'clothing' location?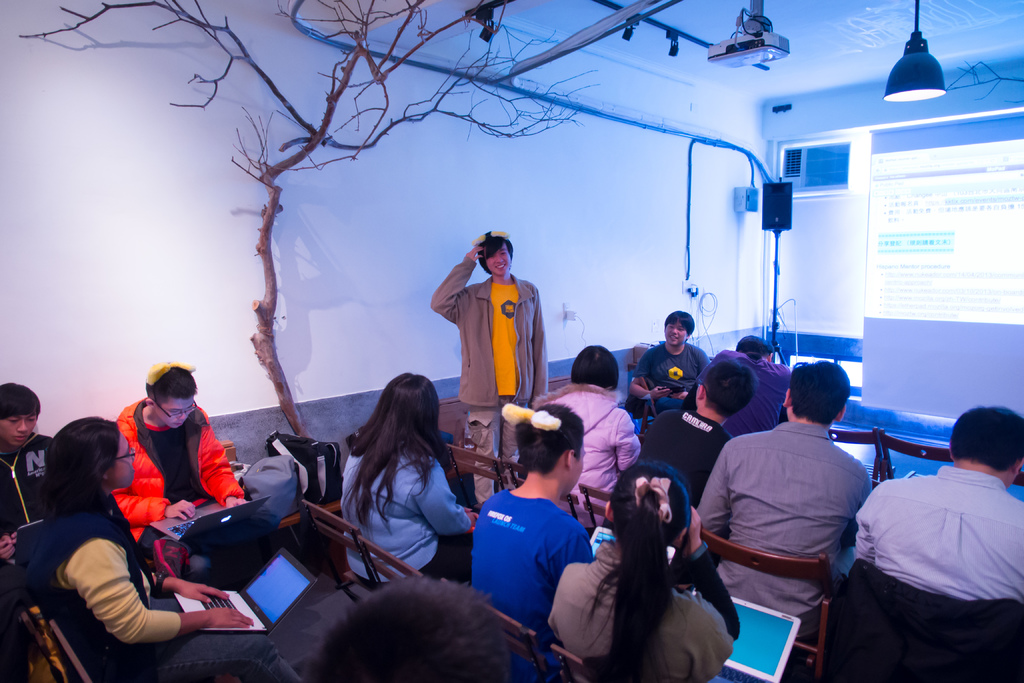
detection(429, 255, 550, 509)
